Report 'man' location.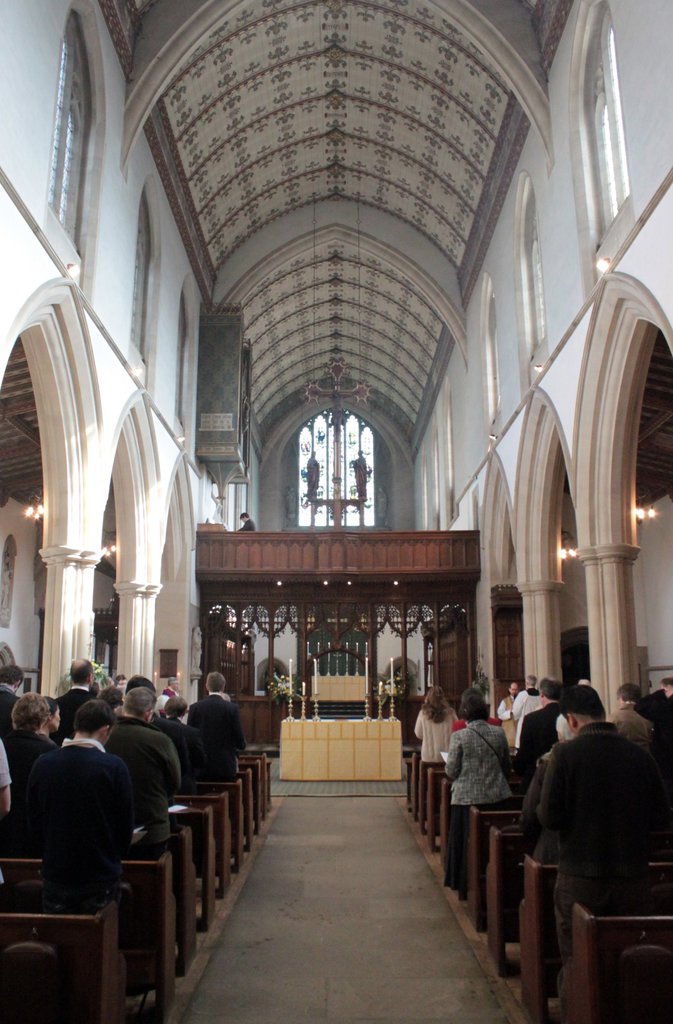
Report: rect(109, 687, 186, 847).
